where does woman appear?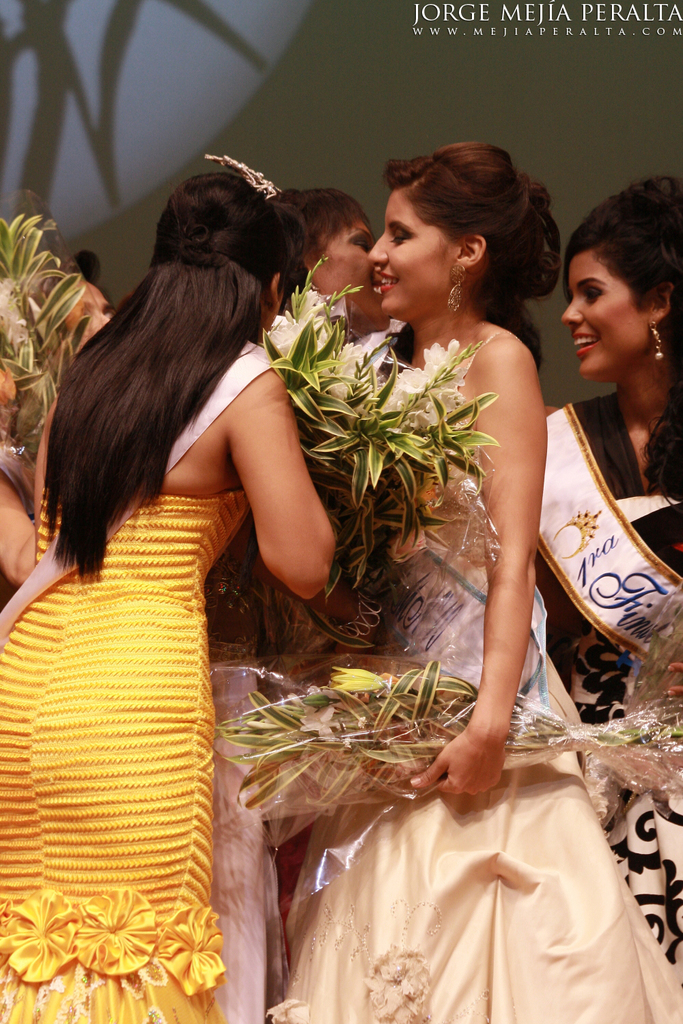
Appears at 525, 182, 682, 967.
